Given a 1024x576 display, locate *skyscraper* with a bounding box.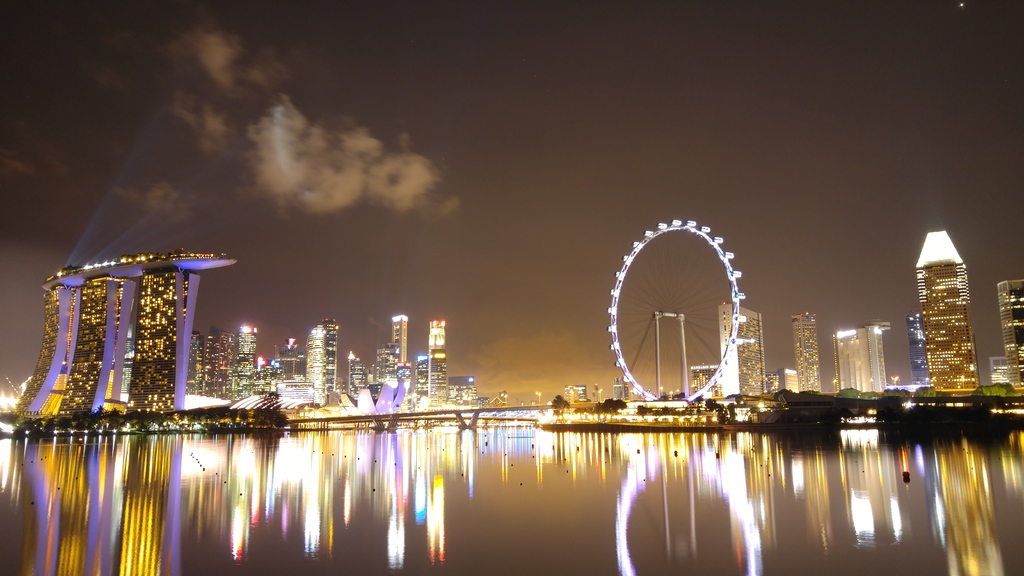
Located: {"left": 914, "top": 233, "right": 983, "bottom": 394}.
